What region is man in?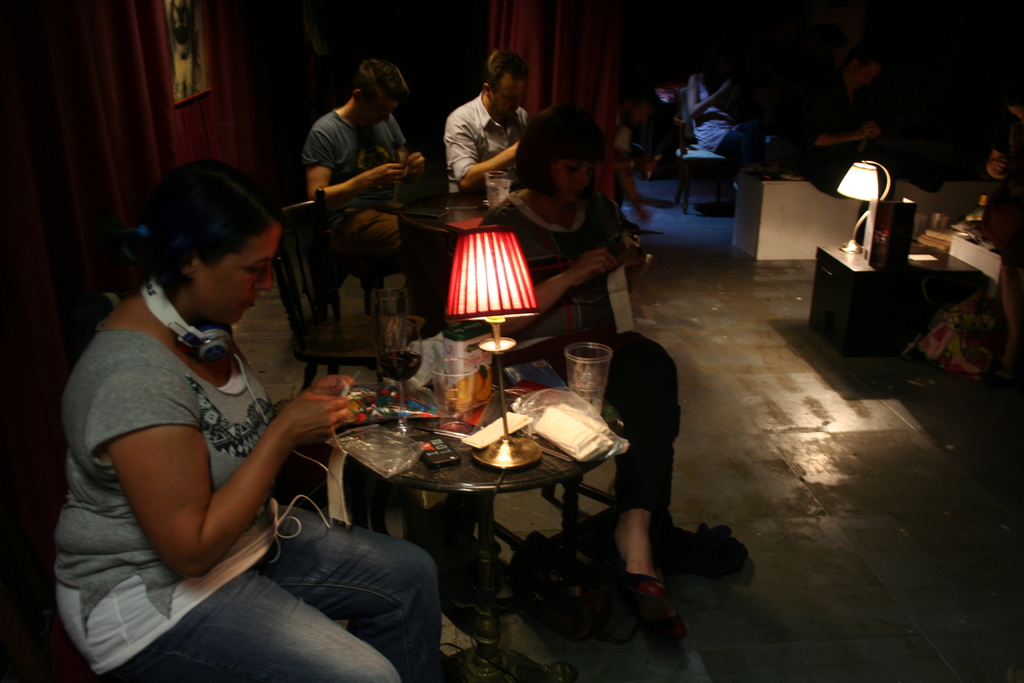
<bbox>790, 40, 938, 202</bbox>.
